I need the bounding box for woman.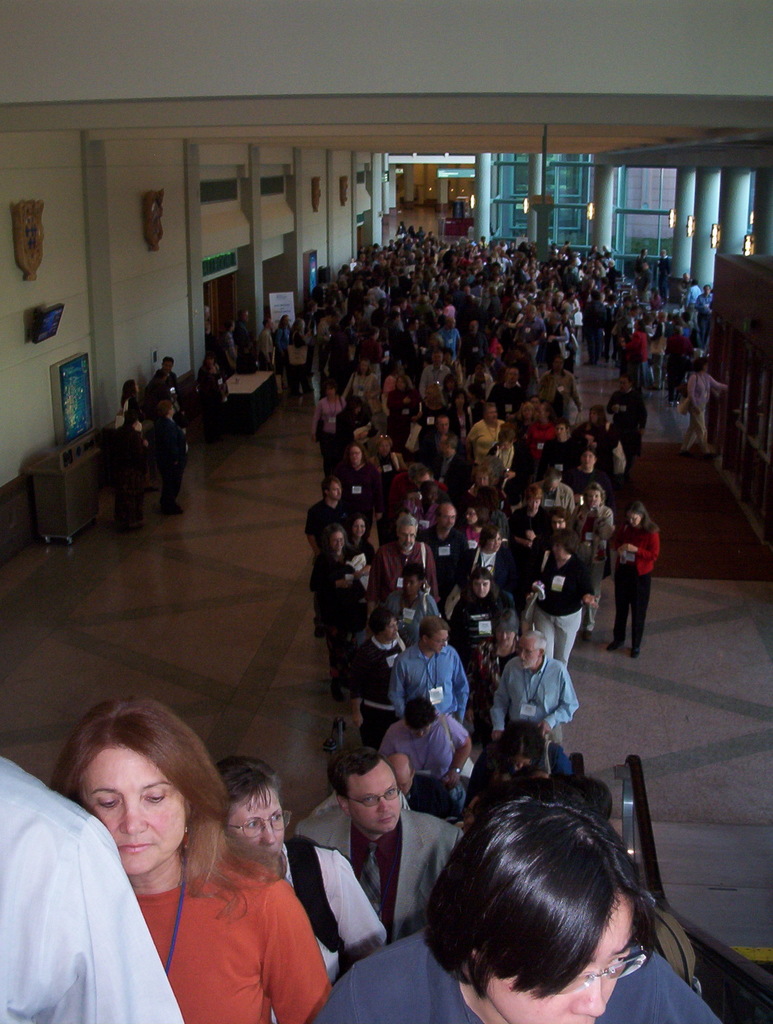
Here it is: x1=683 y1=360 x2=727 y2=459.
